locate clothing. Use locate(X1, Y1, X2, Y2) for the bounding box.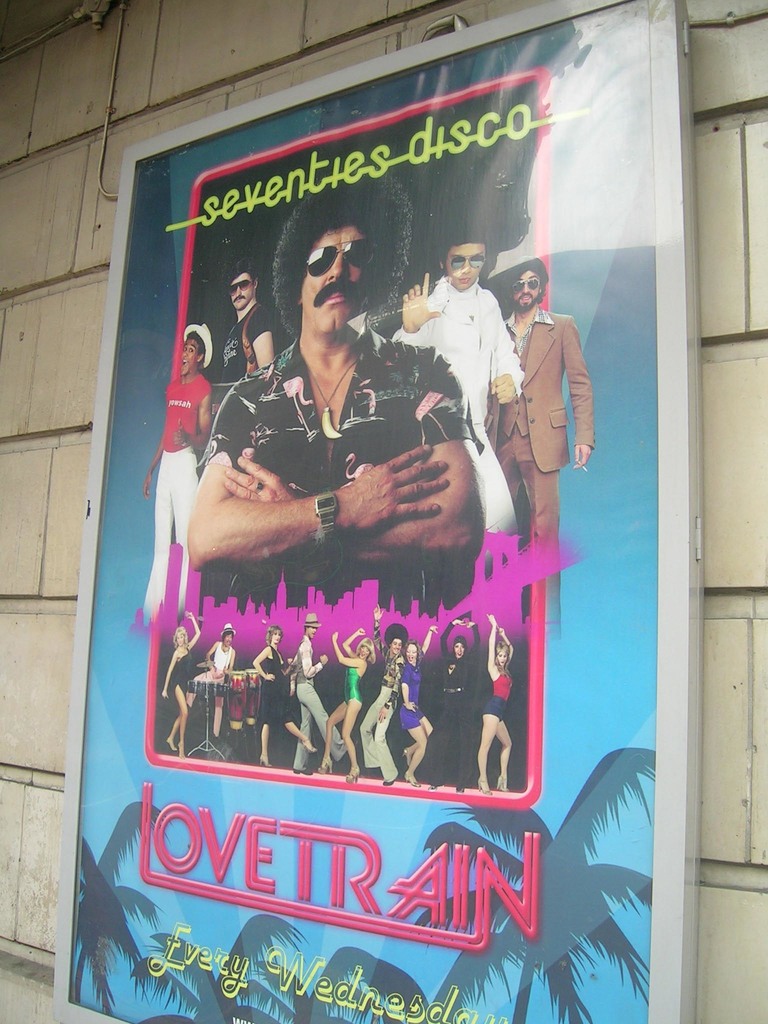
locate(195, 318, 477, 614).
